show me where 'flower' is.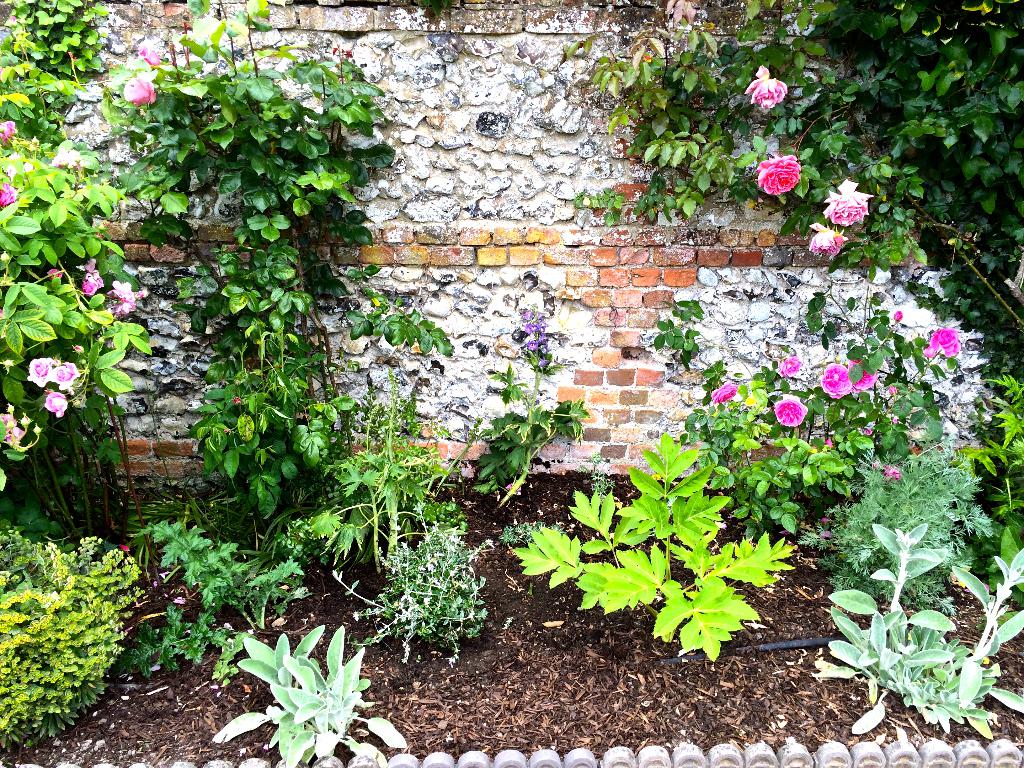
'flower' is at bbox=[893, 415, 899, 422].
